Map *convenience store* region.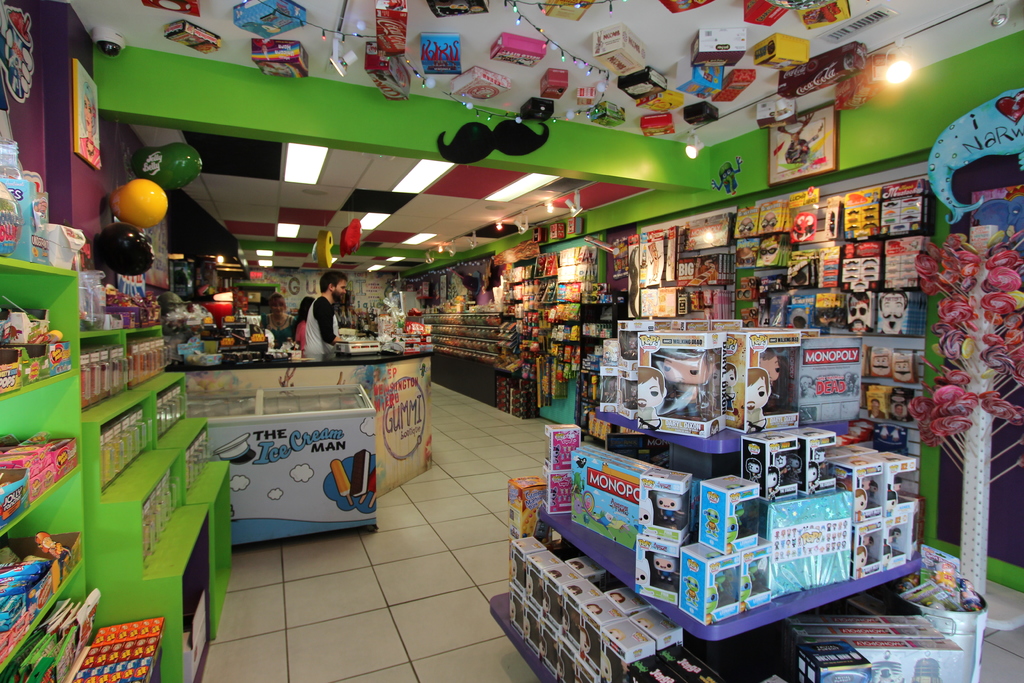
Mapped to left=0, top=0, right=1023, bottom=682.
